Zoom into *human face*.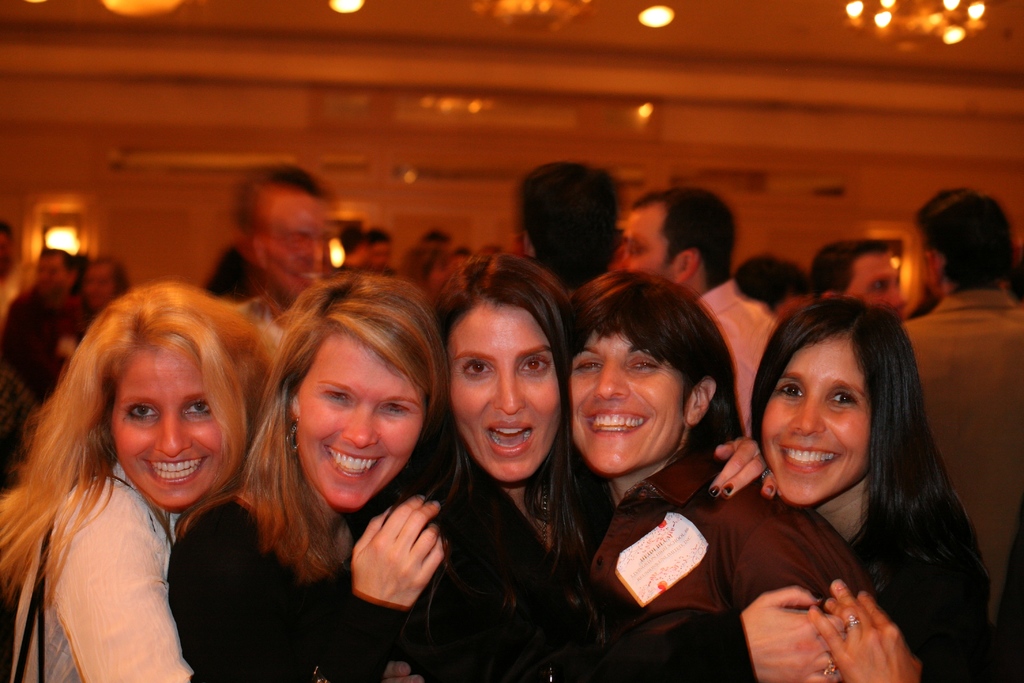
Zoom target: bbox(296, 334, 422, 506).
